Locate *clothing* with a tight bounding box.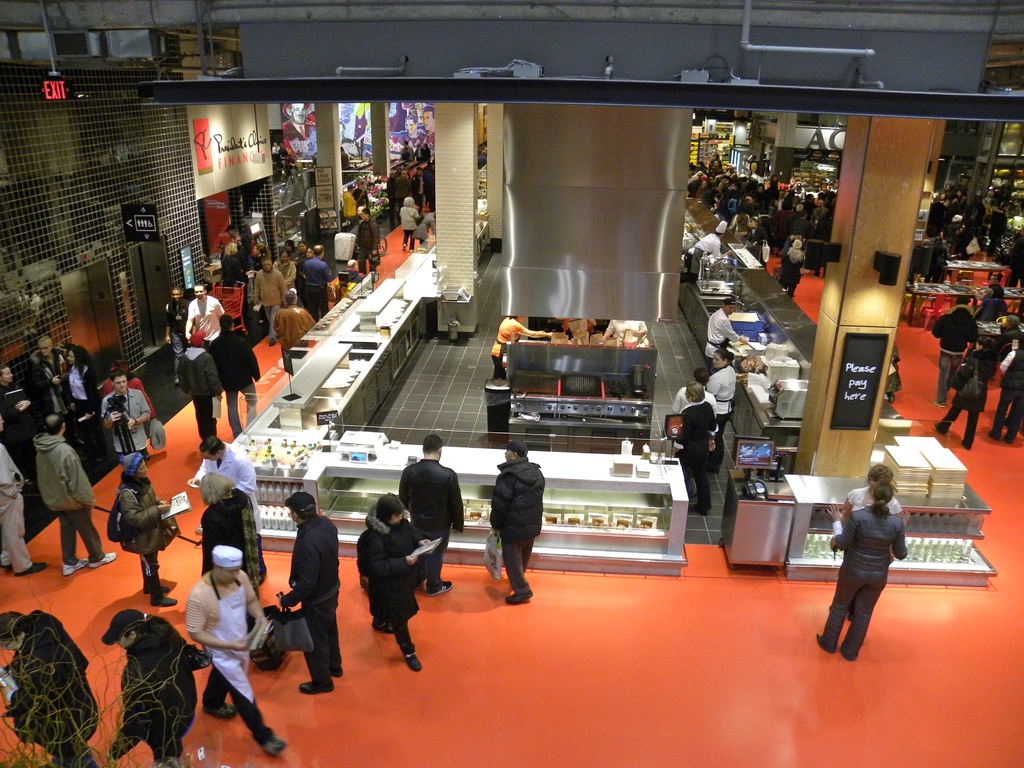
705 368 742 462.
